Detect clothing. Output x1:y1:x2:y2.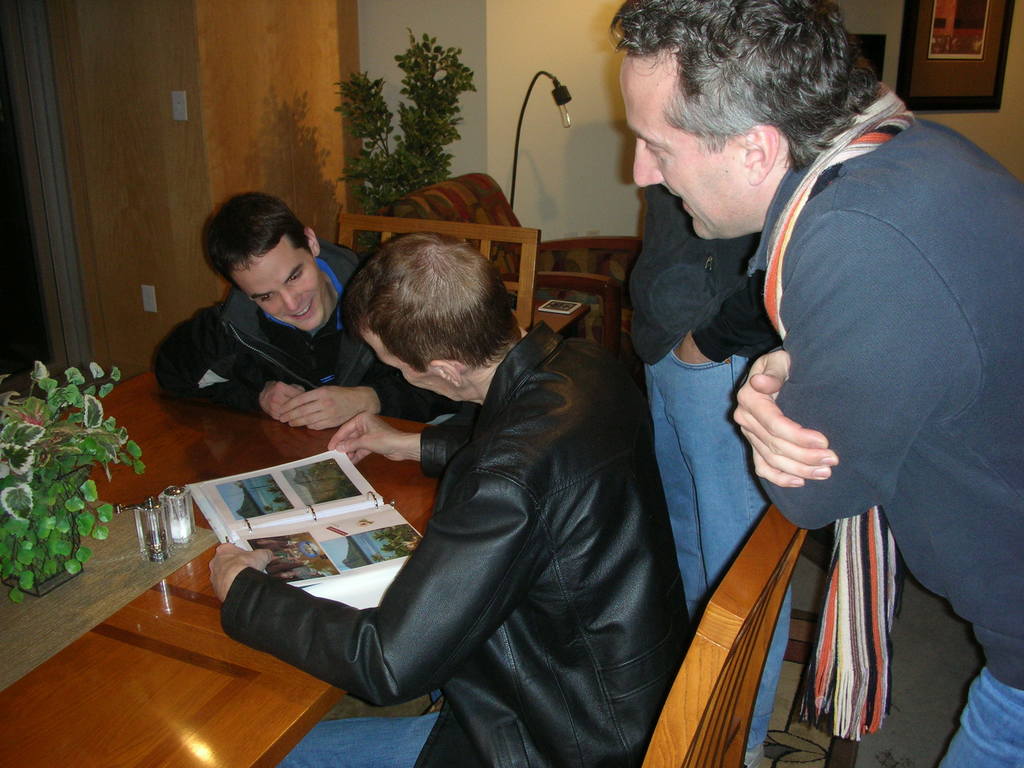
626:188:824:749.
